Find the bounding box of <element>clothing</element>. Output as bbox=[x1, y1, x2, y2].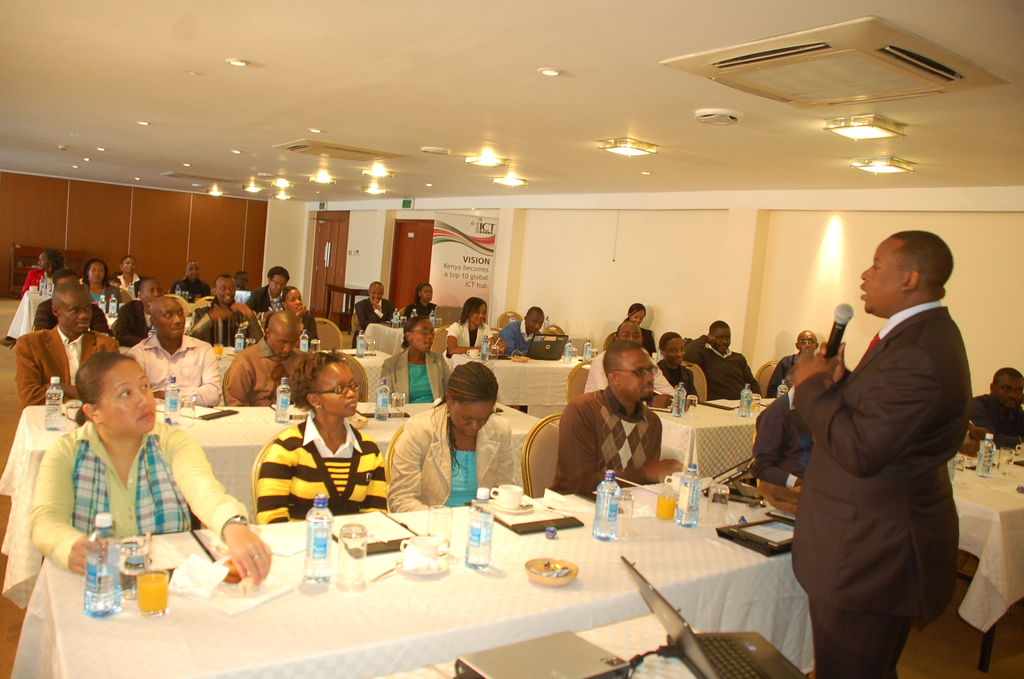
bbox=[79, 277, 122, 302].
